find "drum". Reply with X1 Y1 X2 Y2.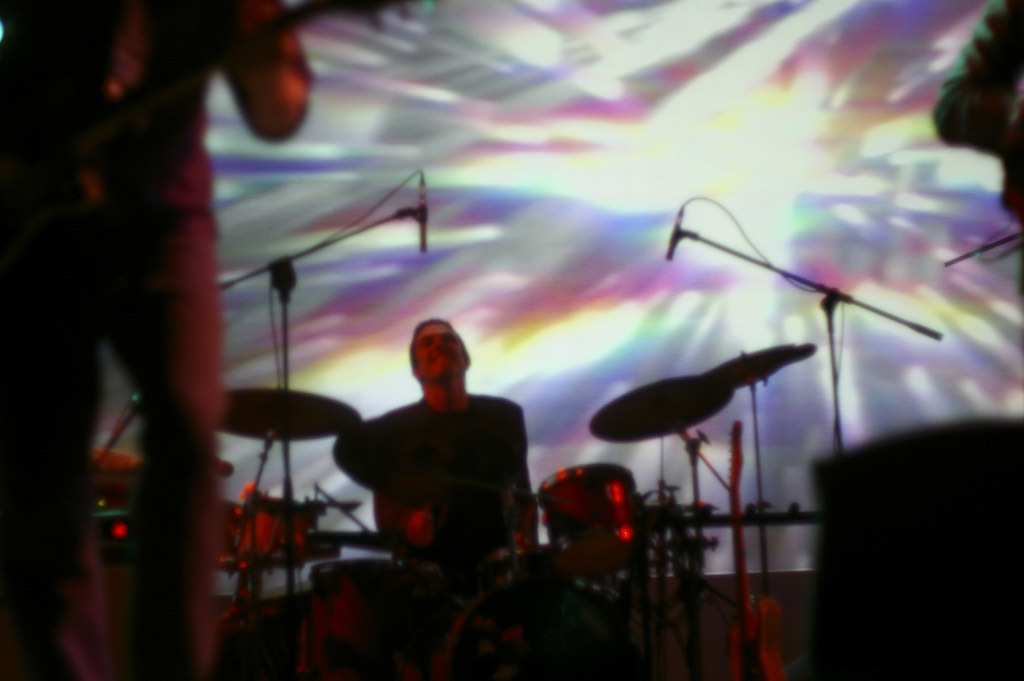
234 493 314 564.
